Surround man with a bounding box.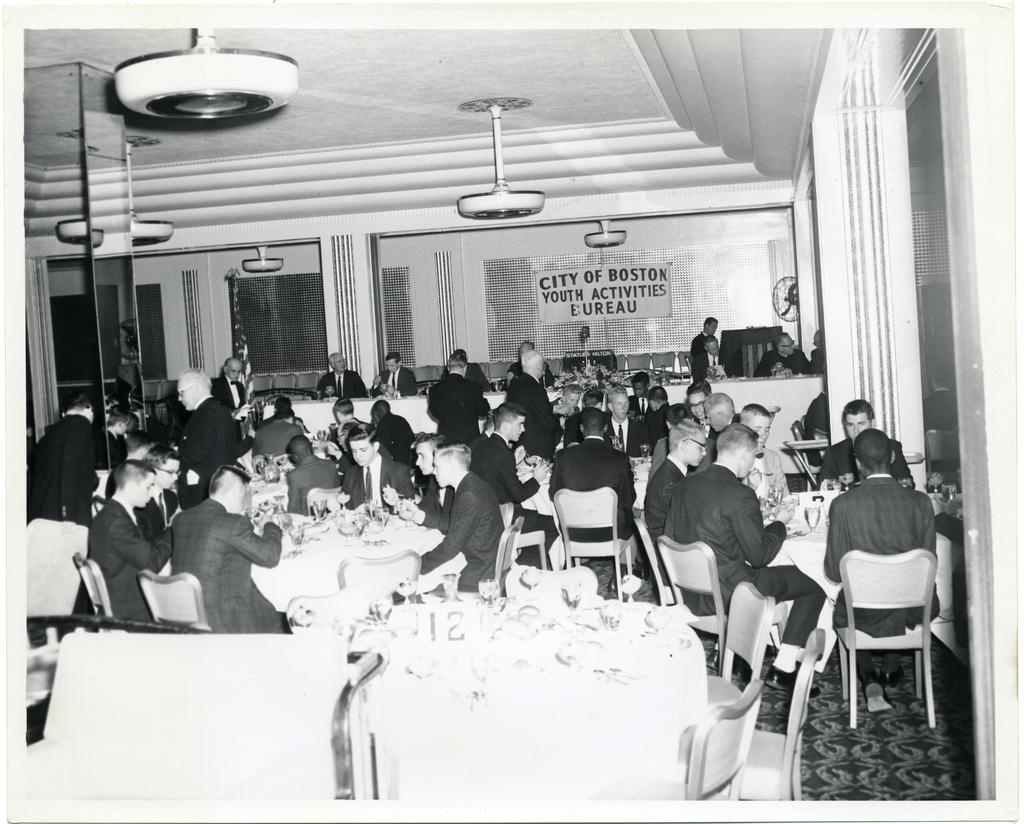
740:405:790:496.
